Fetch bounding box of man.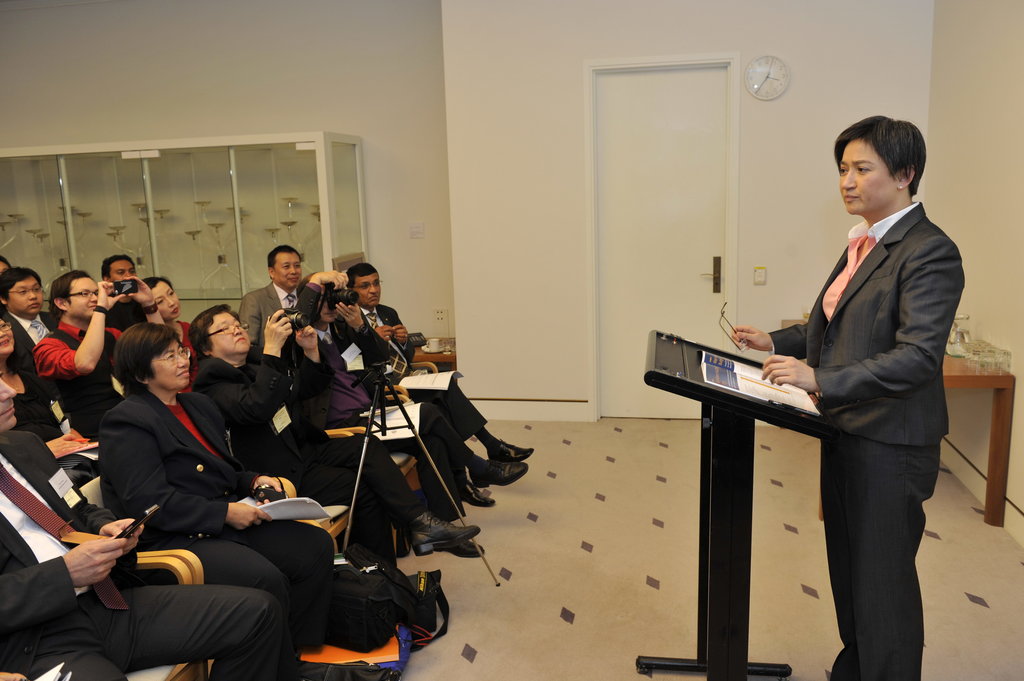
Bbox: l=341, t=259, r=537, b=463.
